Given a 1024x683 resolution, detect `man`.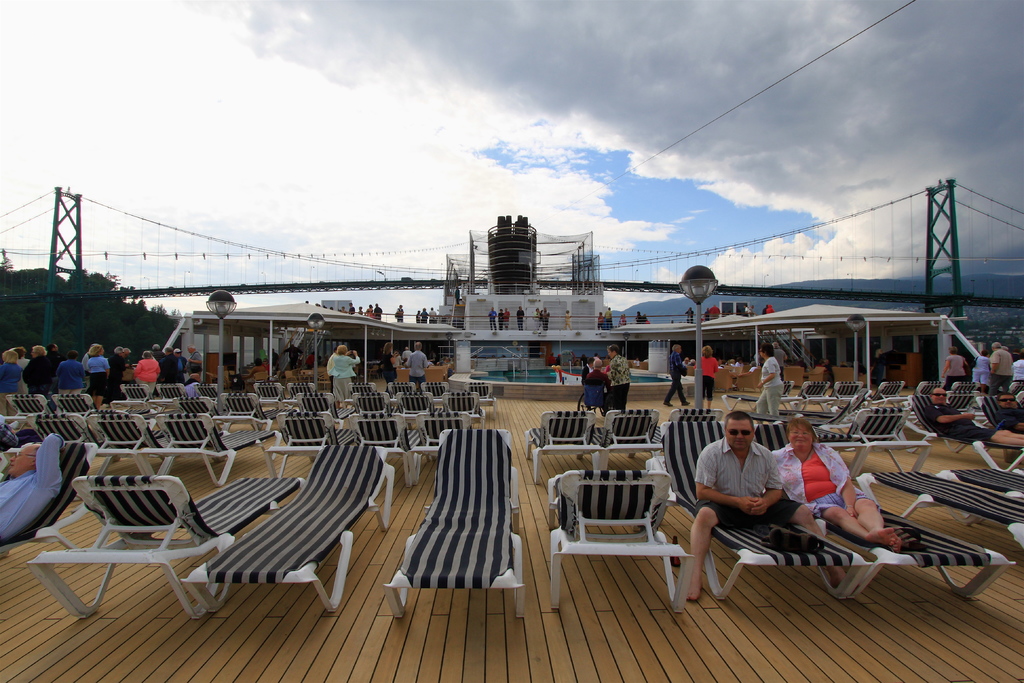
[173,347,189,383].
